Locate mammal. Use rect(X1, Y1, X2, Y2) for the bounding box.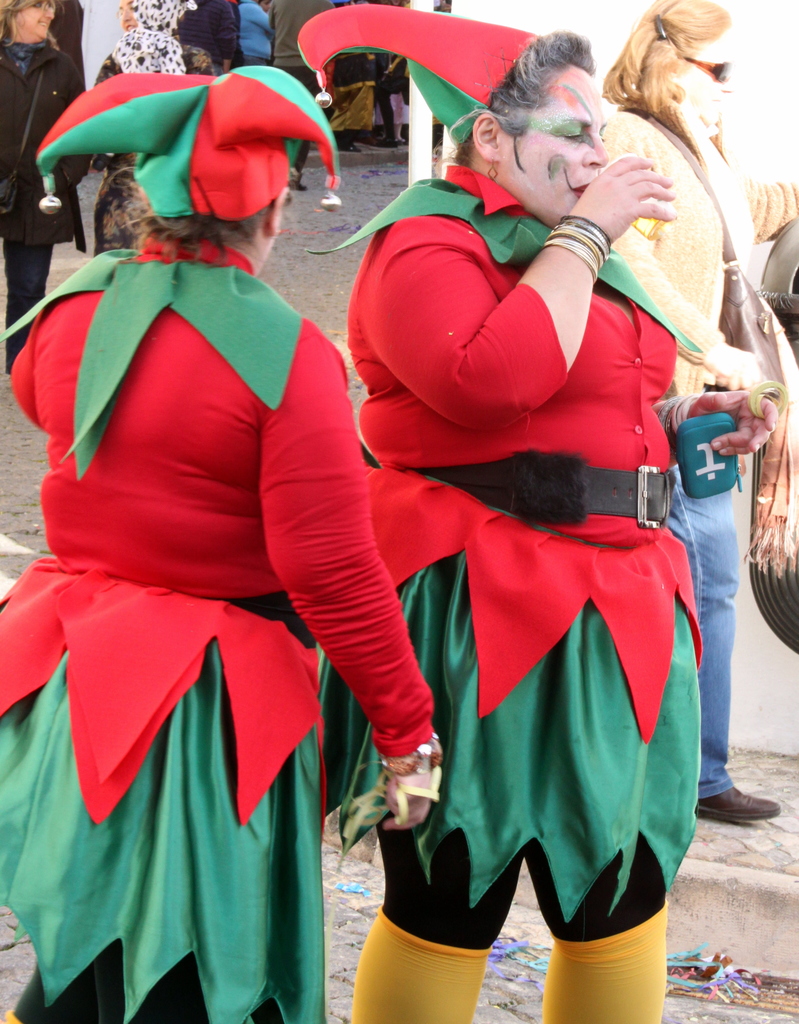
rect(236, 0, 271, 63).
